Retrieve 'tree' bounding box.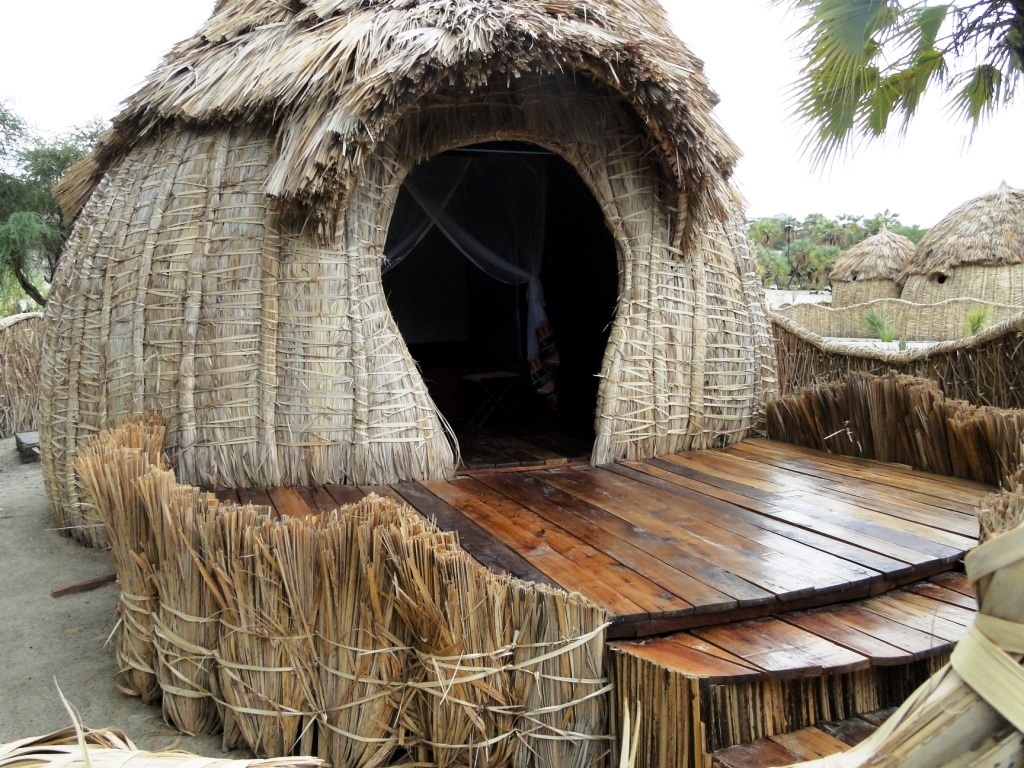
Bounding box: box=[754, 215, 788, 296].
